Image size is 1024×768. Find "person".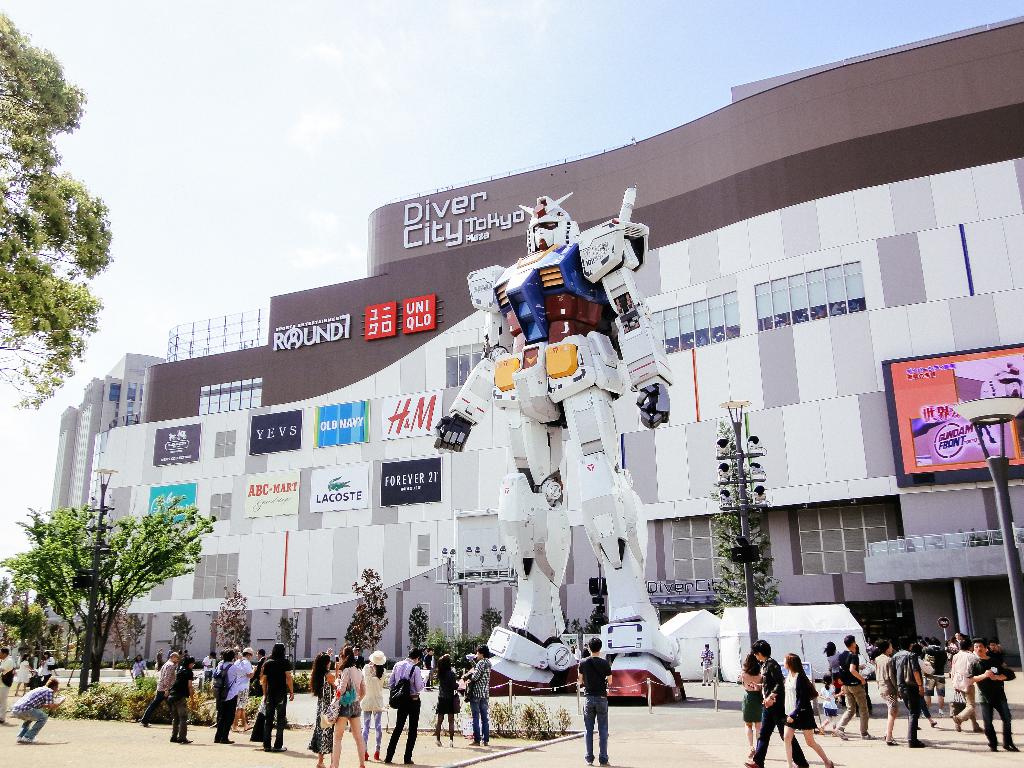
842, 640, 870, 739.
